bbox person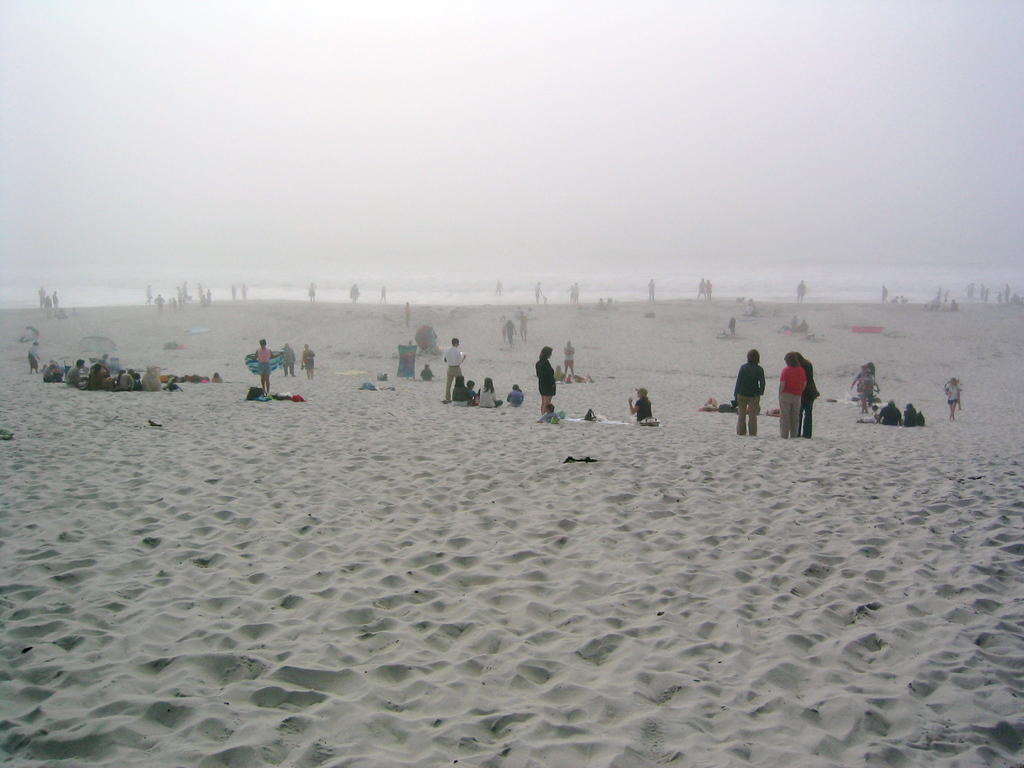
301:335:319:379
